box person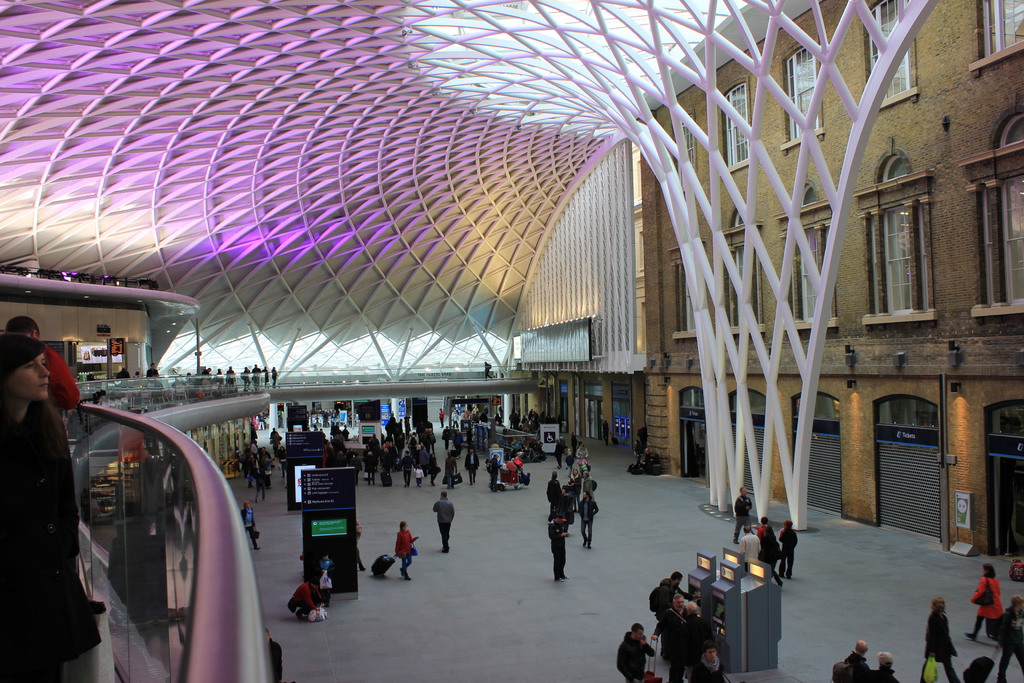
503, 453, 527, 486
